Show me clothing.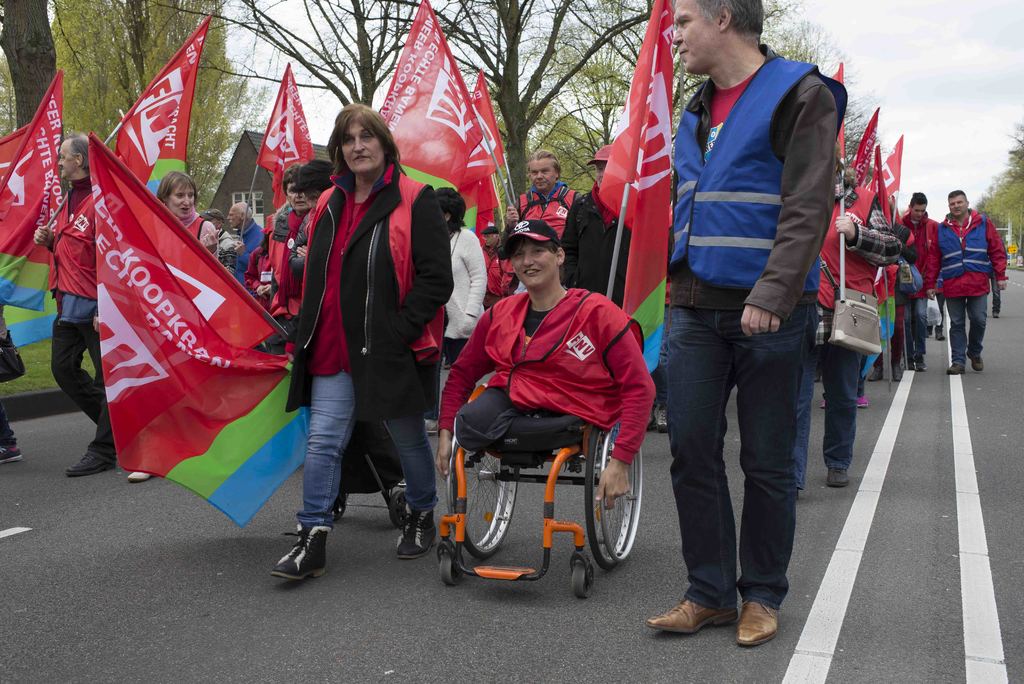
clothing is here: 893:208:936:362.
